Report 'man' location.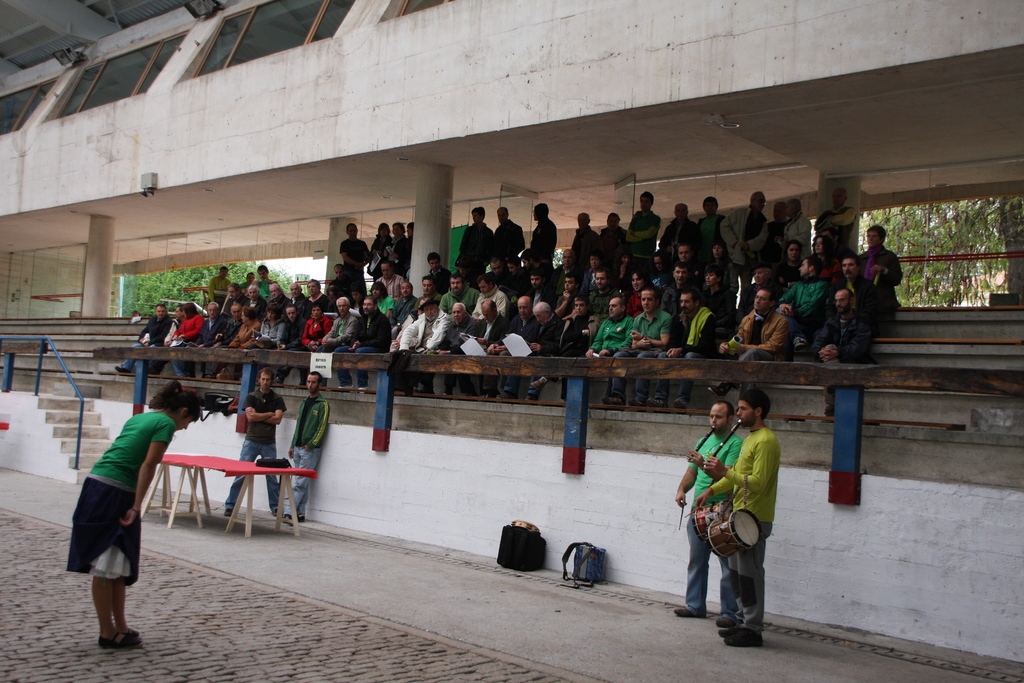
Report: rect(547, 272, 588, 330).
